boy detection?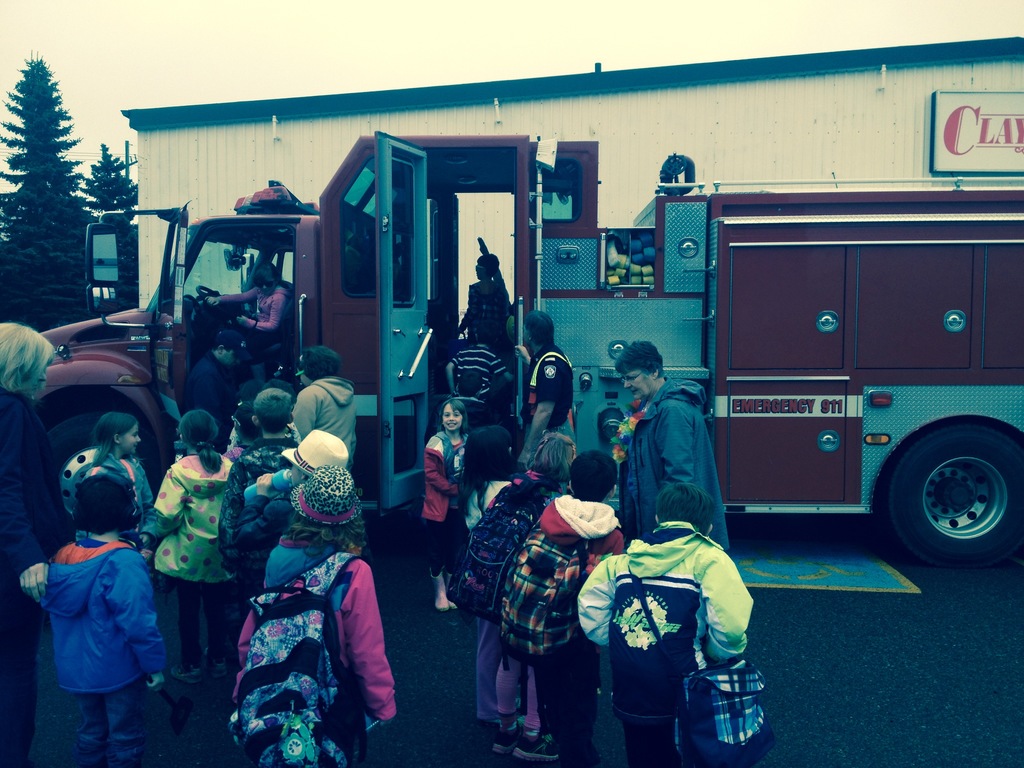
(447, 254, 513, 357)
